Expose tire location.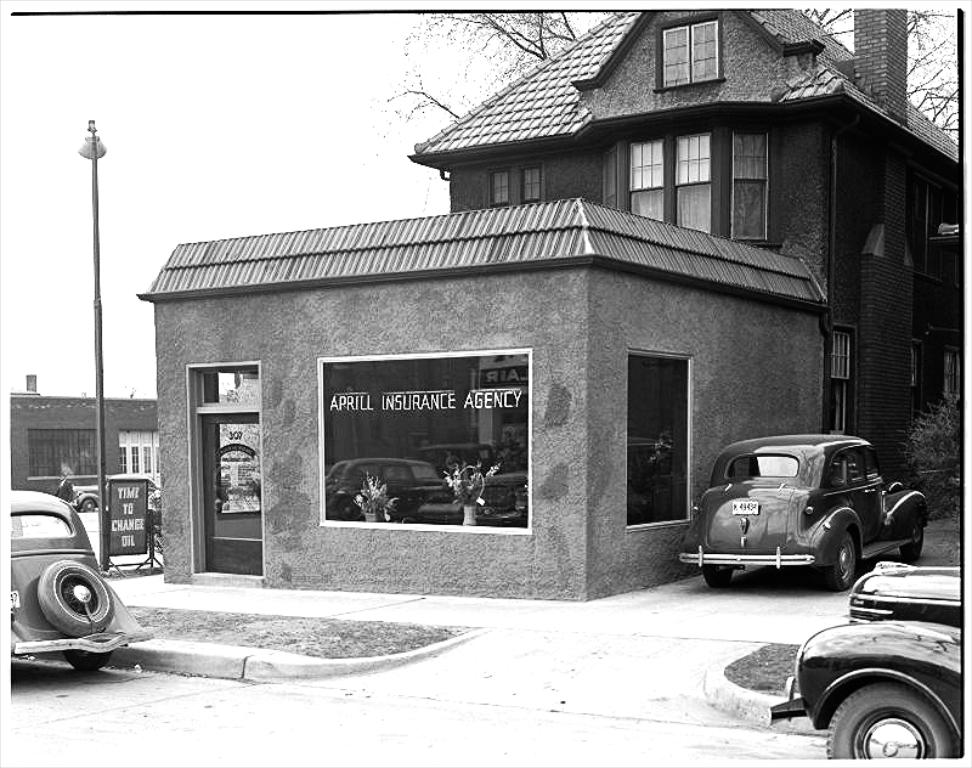
Exposed at [x1=80, y1=497, x2=100, y2=510].
